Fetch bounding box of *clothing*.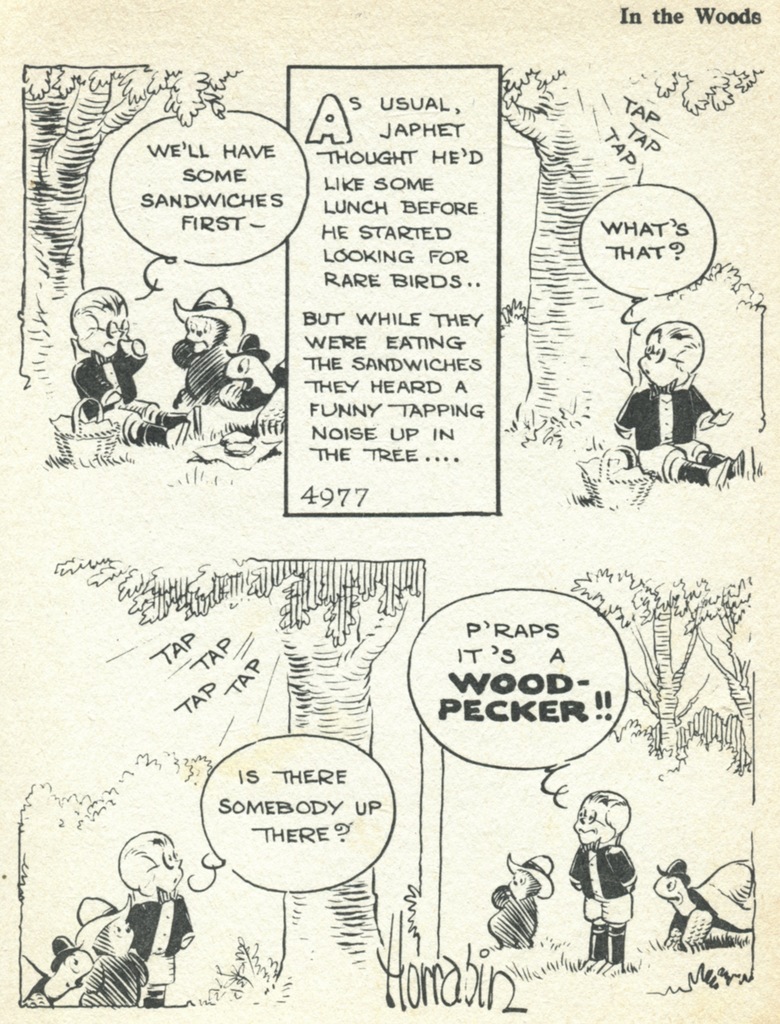
Bbox: {"x1": 73, "y1": 348, "x2": 136, "y2": 426}.
